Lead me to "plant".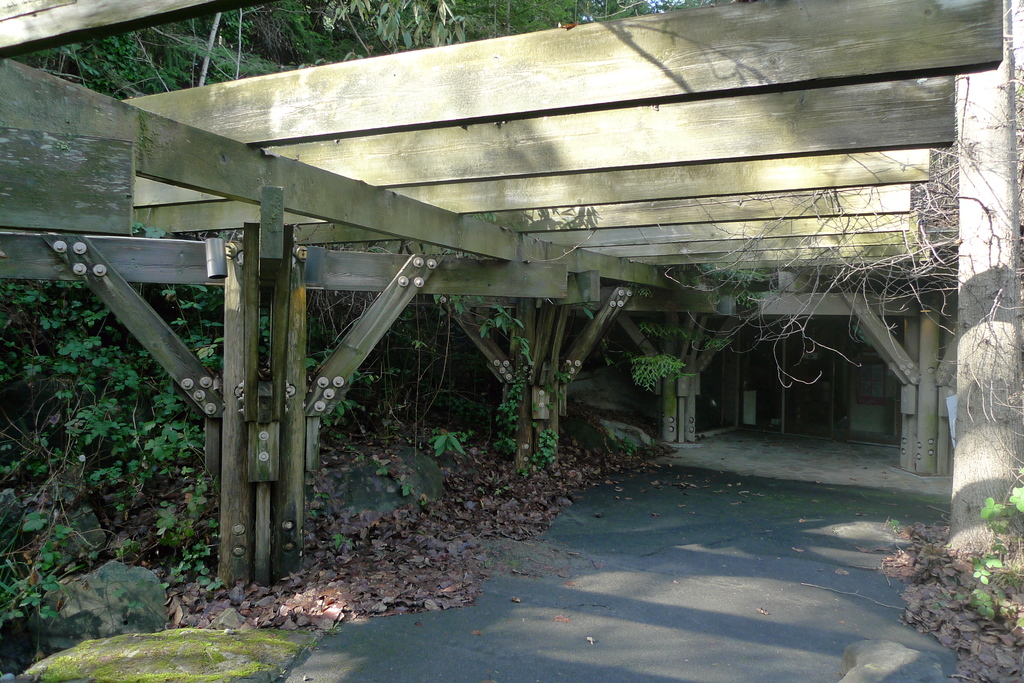
Lead to 525, 427, 557, 474.
